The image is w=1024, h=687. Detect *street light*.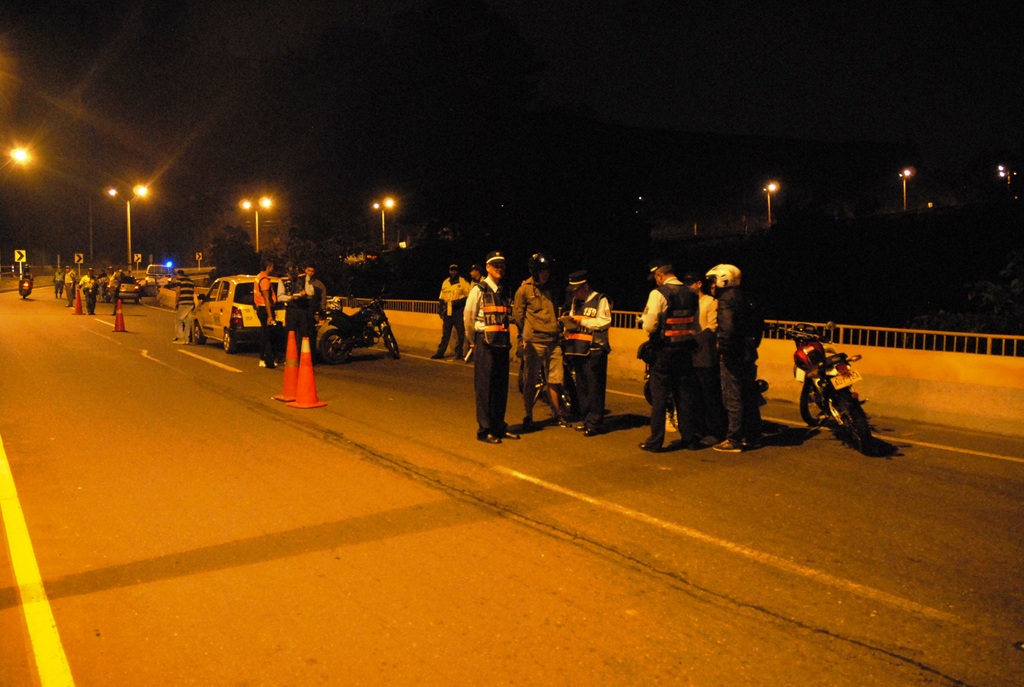
Detection: pyautogui.locateOnScreen(102, 180, 154, 279).
